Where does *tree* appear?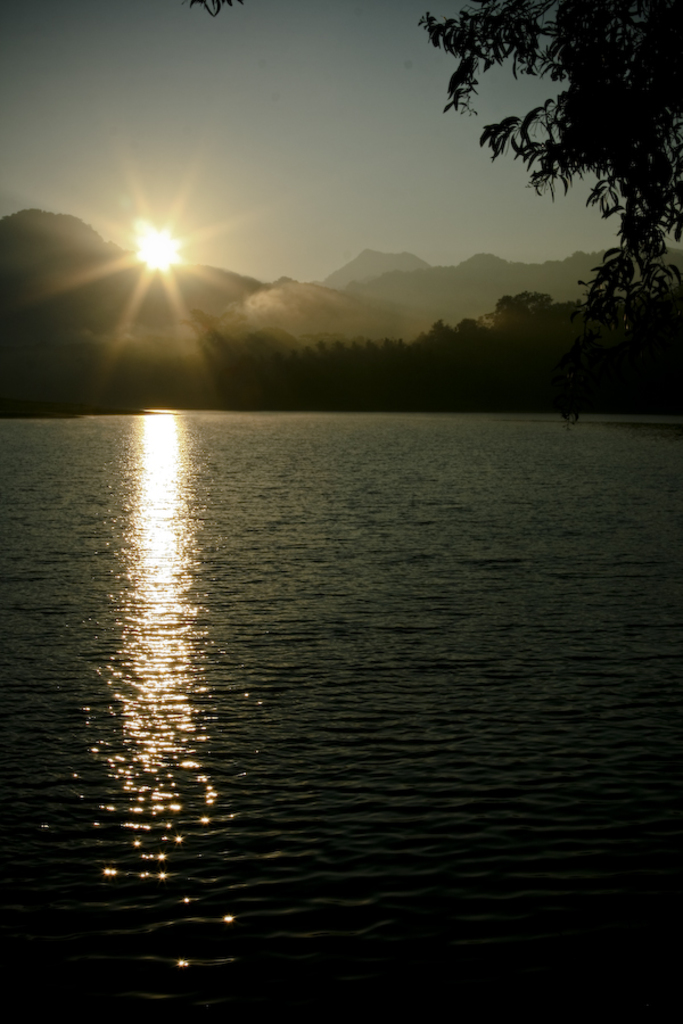
Appears at locate(403, 0, 682, 405).
